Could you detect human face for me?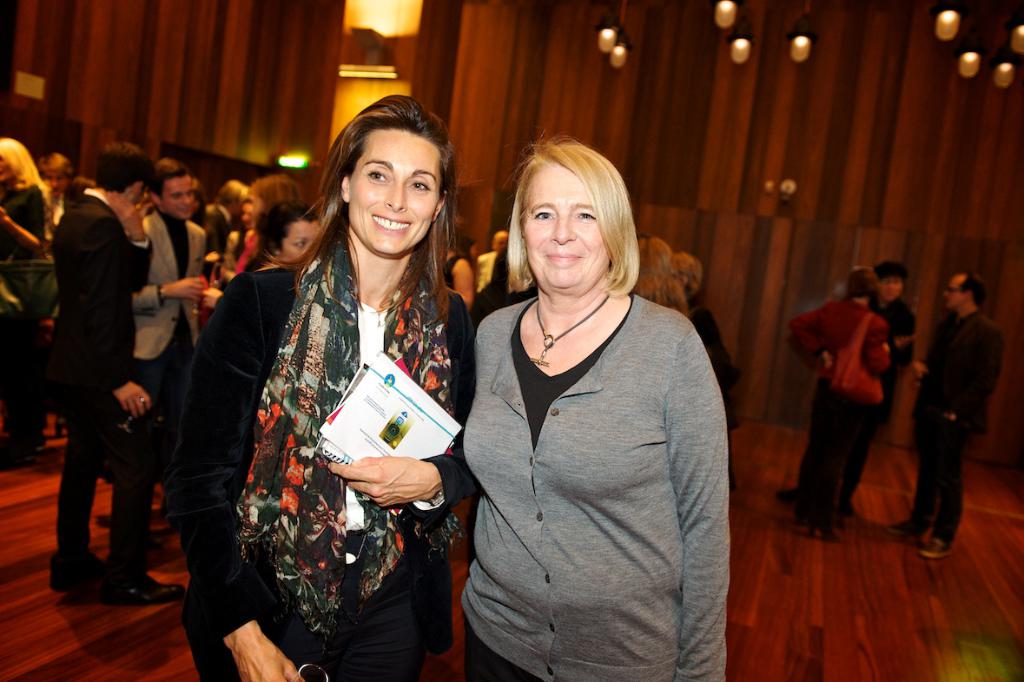
Detection result: 162, 175, 193, 222.
